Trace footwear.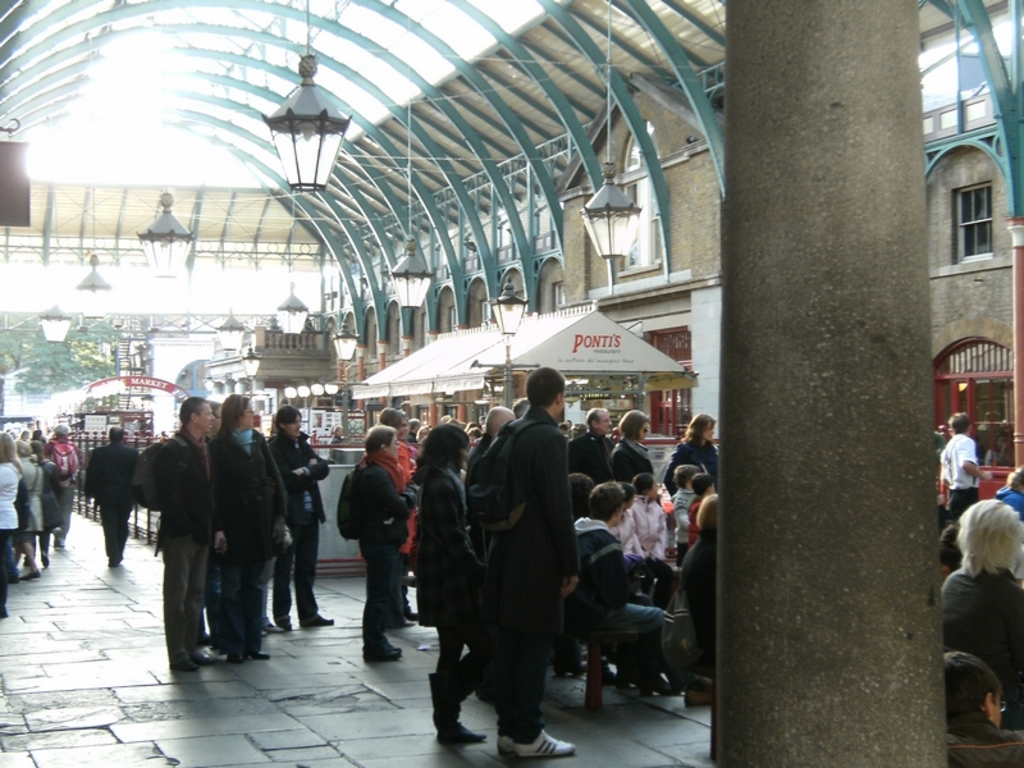
Traced to x1=20 y1=566 x2=45 y2=581.
